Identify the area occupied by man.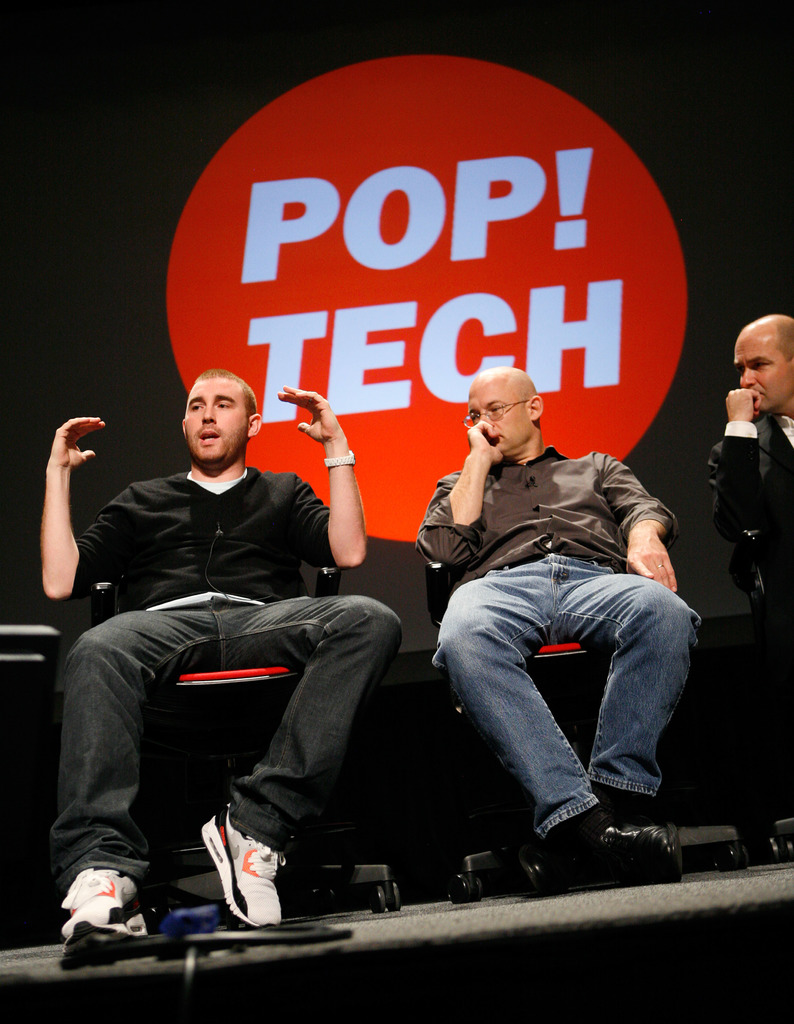
Area: {"left": 414, "top": 367, "right": 702, "bottom": 892}.
